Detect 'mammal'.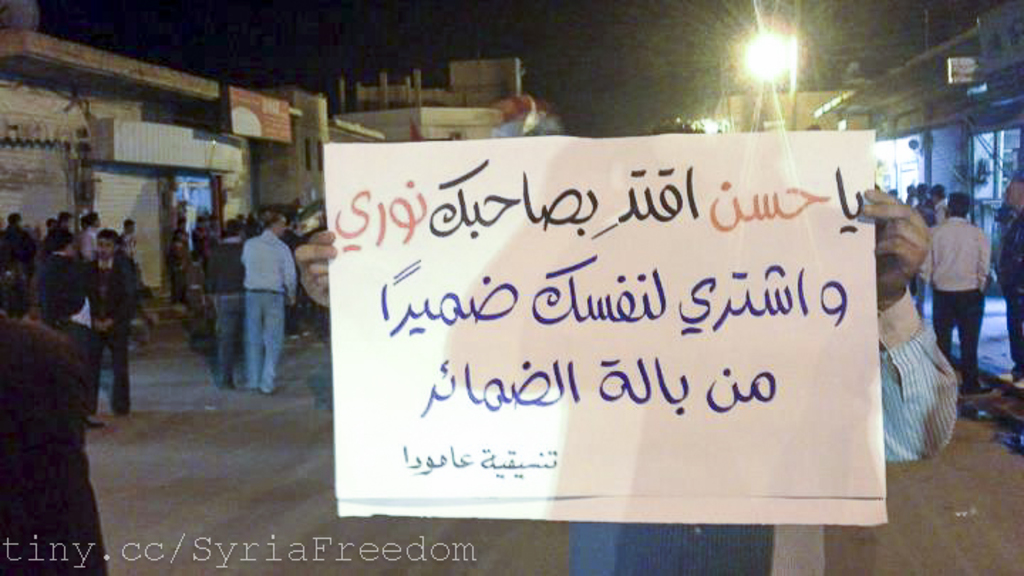
Detected at box(293, 117, 959, 575).
